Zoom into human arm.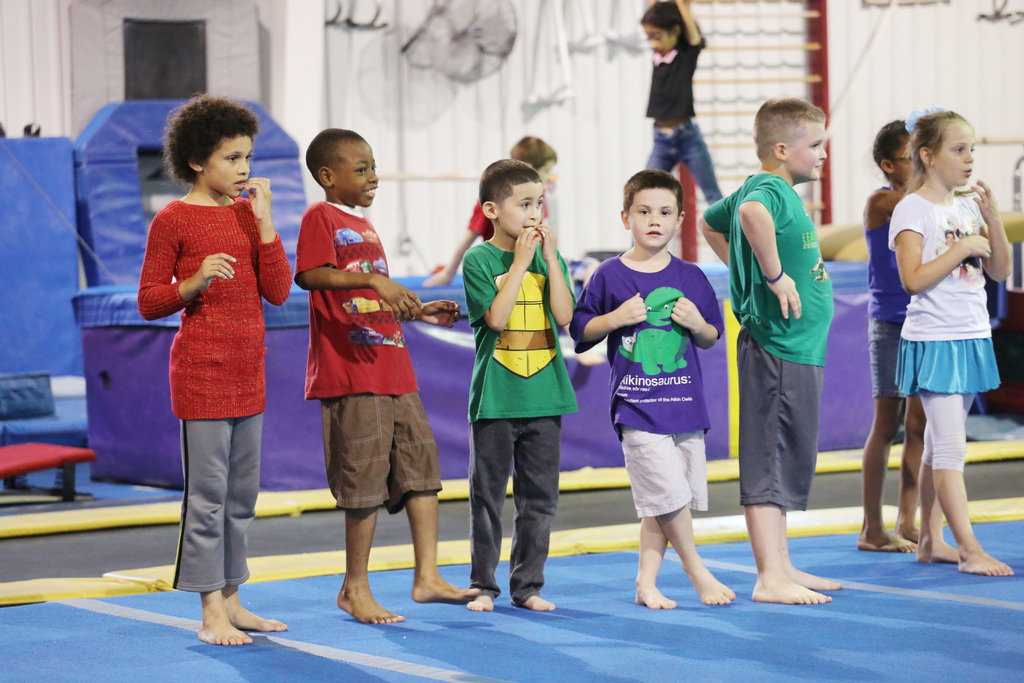
Zoom target: 673,0,707,53.
